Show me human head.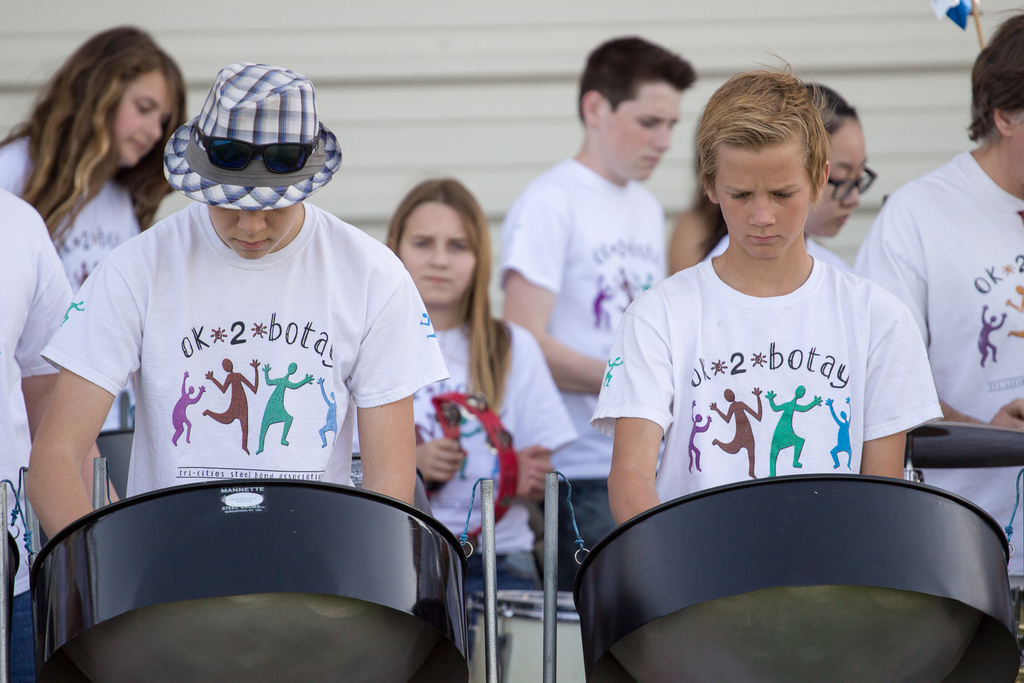
human head is here: (799,78,866,241).
